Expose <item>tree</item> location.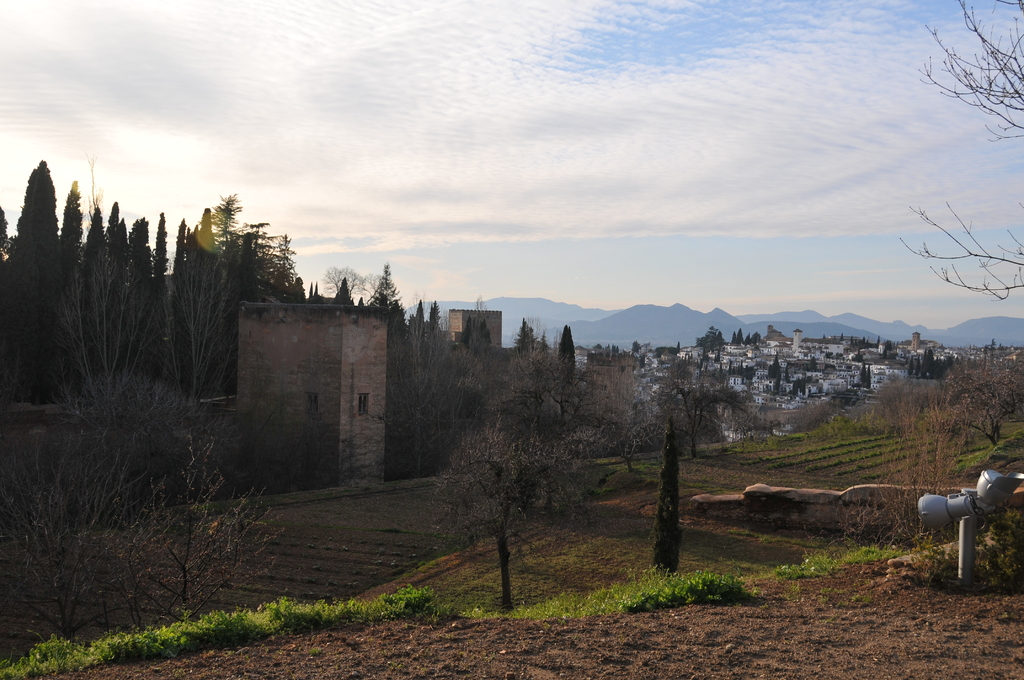
Exposed at <region>579, 344, 740, 482</region>.
